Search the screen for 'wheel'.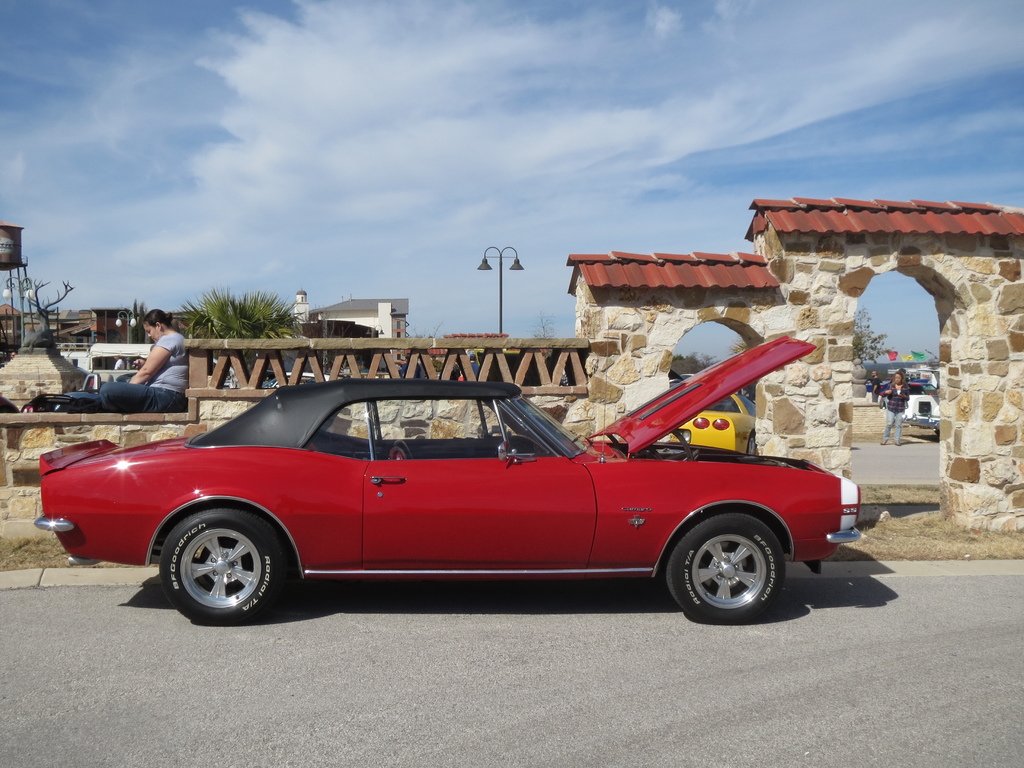
Found at rect(743, 426, 768, 466).
